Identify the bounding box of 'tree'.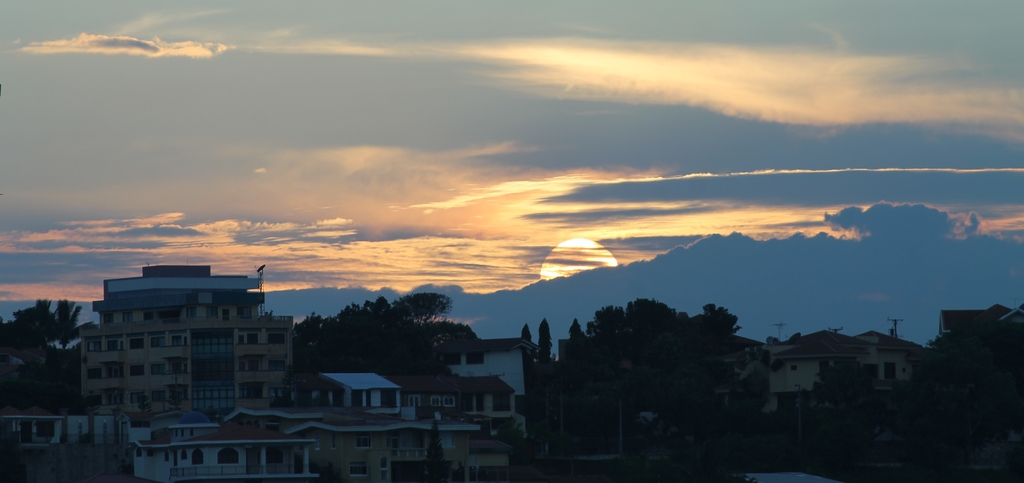
locate(1, 298, 58, 388).
